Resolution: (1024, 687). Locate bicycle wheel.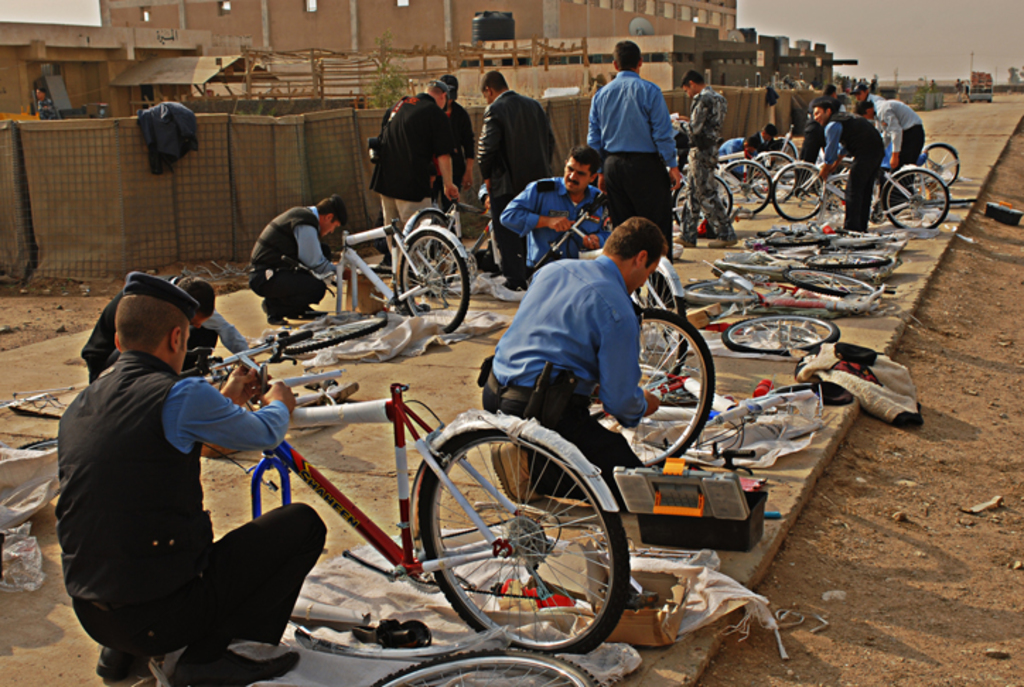
bbox=[685, 276, 757, 301].
